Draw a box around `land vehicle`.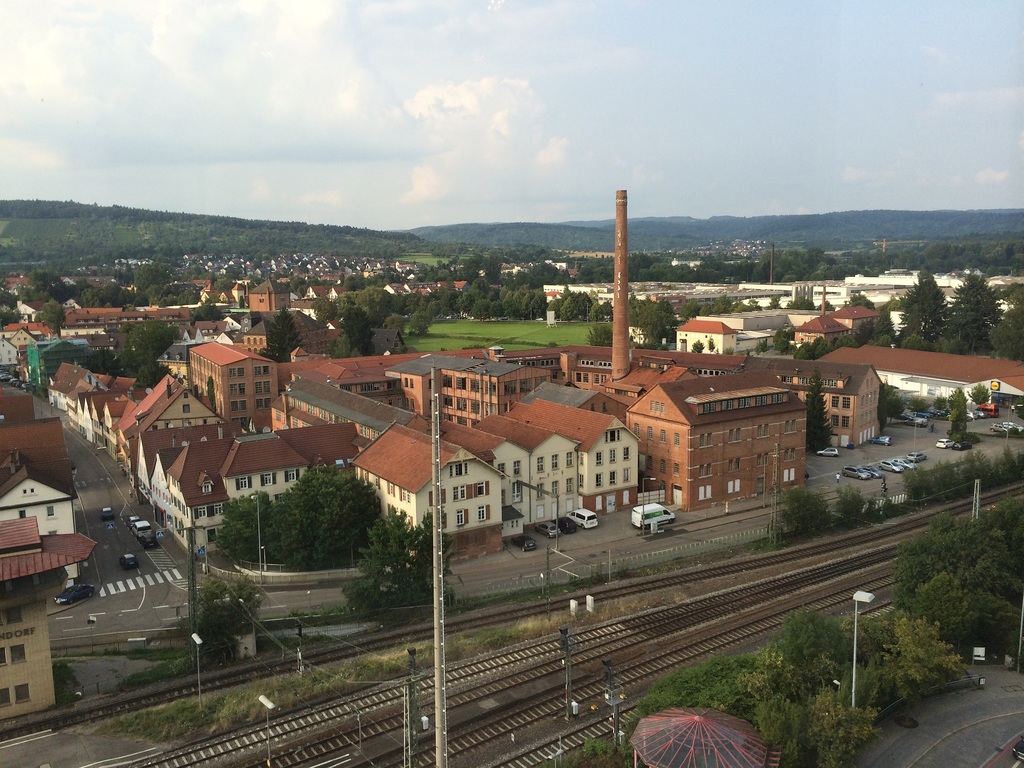
bbox(100, 505, 114, 525).
